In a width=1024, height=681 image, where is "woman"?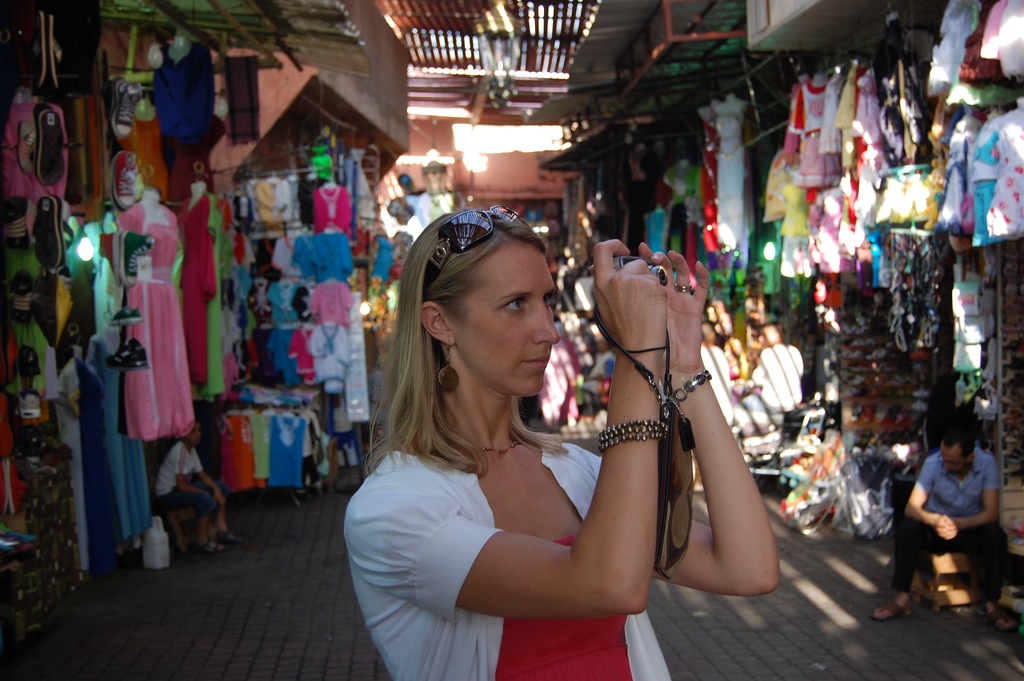
box=[350, 158, 690, 680].
